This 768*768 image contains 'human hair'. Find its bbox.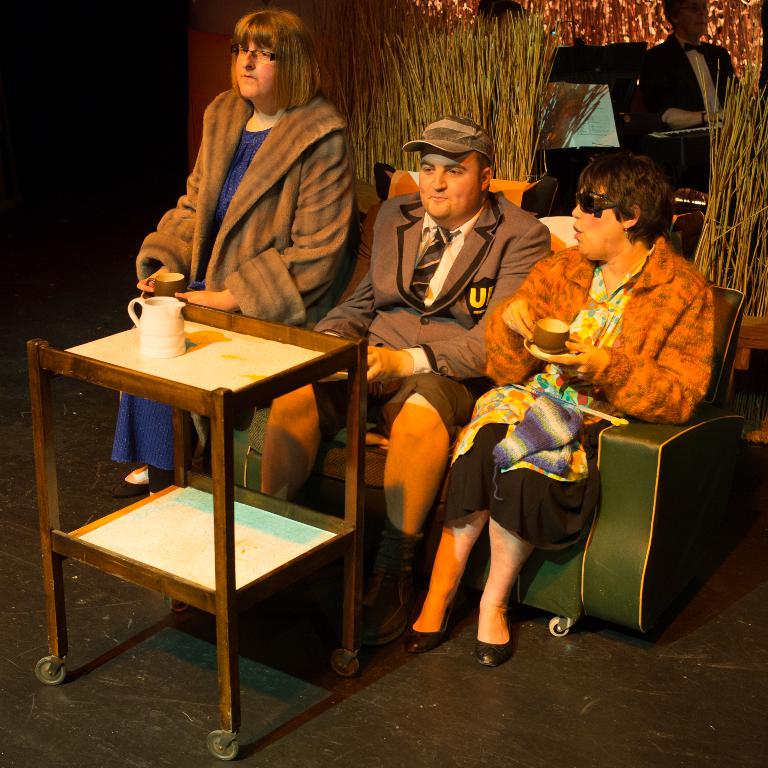
Rect(577, 153, 677, 246).
